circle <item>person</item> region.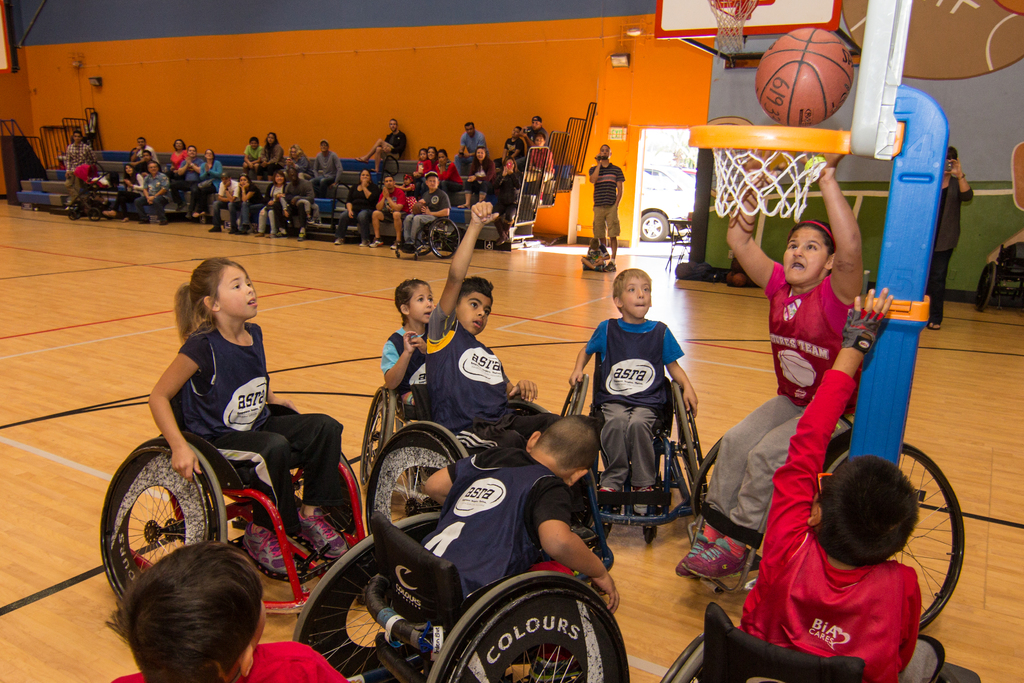
Region: (145,256,355,573).
